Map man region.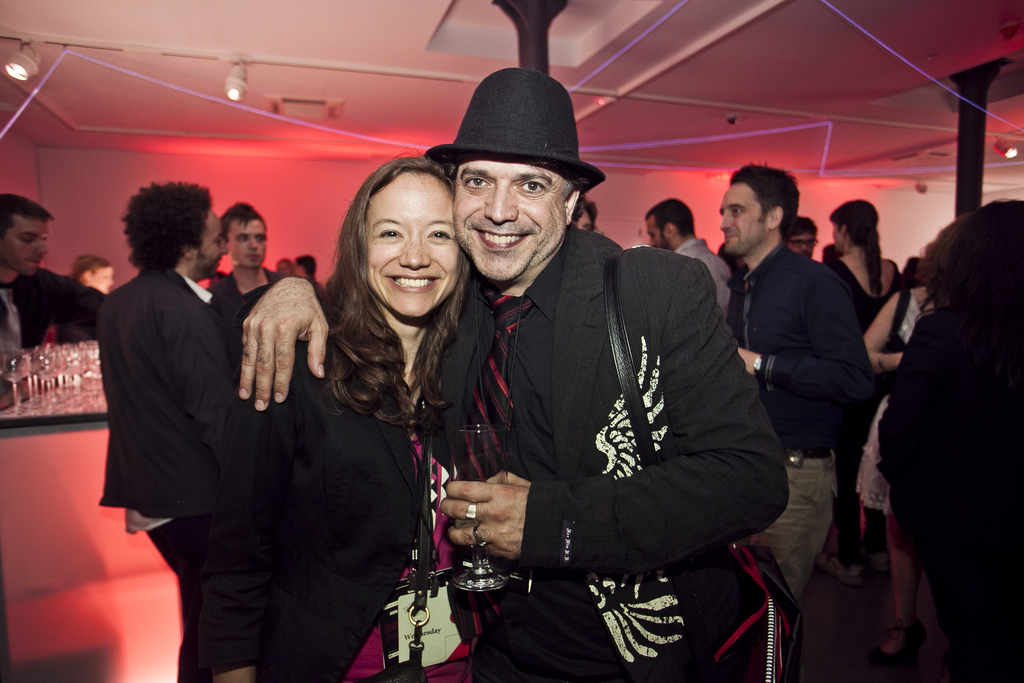
Mapped to bbox(637, 191, 735, 329).
